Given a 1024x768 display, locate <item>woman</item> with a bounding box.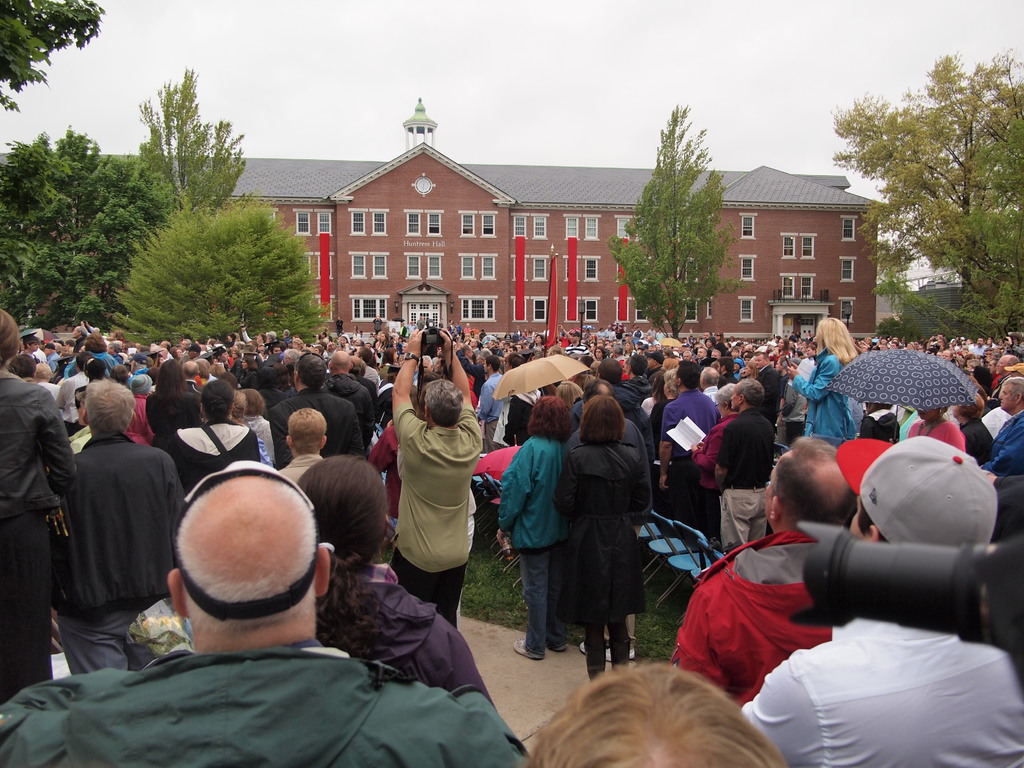
Located: box=[158, 378, 259, 497].
